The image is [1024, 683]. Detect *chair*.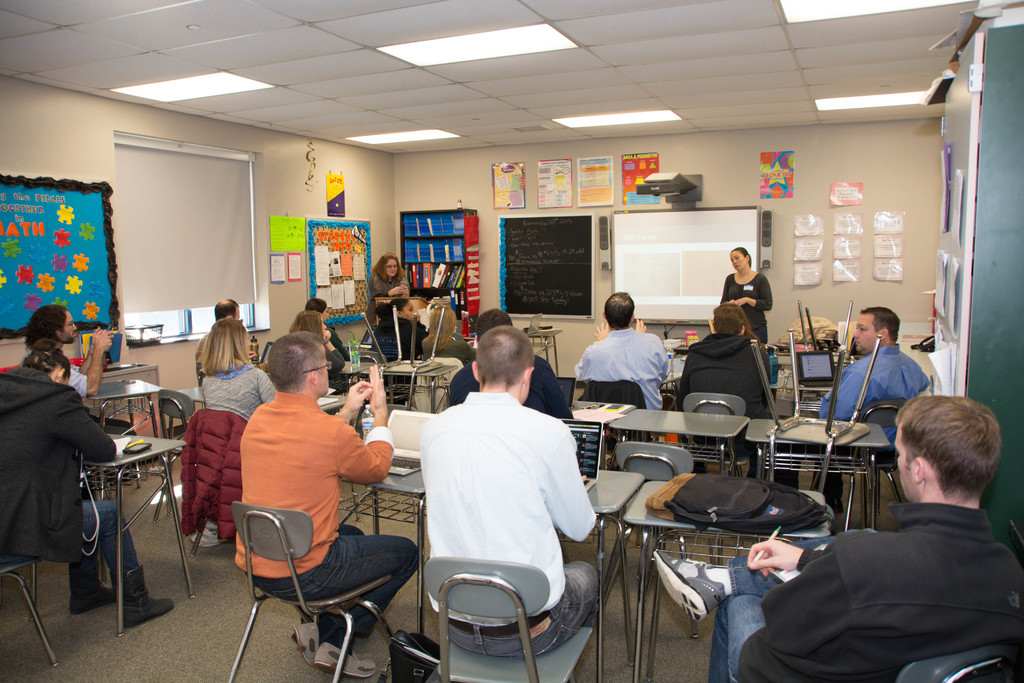
Detection: pyautogui.locateOnScreen(751, 329, 880, 478).
